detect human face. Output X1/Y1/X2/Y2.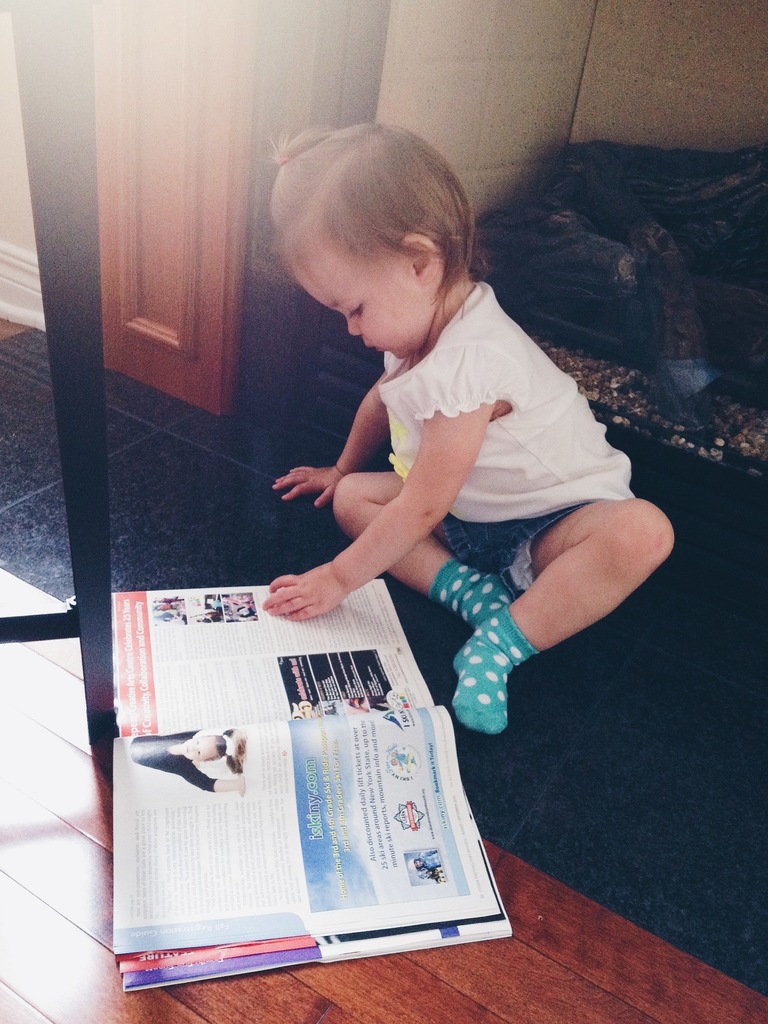
184/735/215/763.
